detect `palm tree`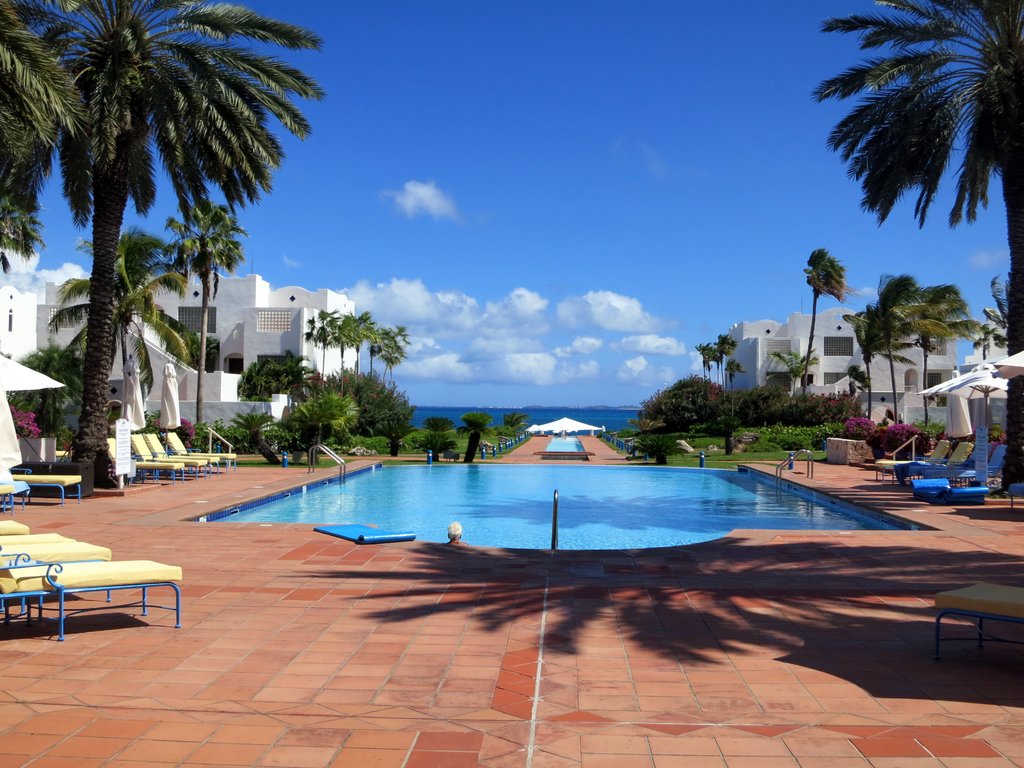
select_region(43, 15, 282, 492)
